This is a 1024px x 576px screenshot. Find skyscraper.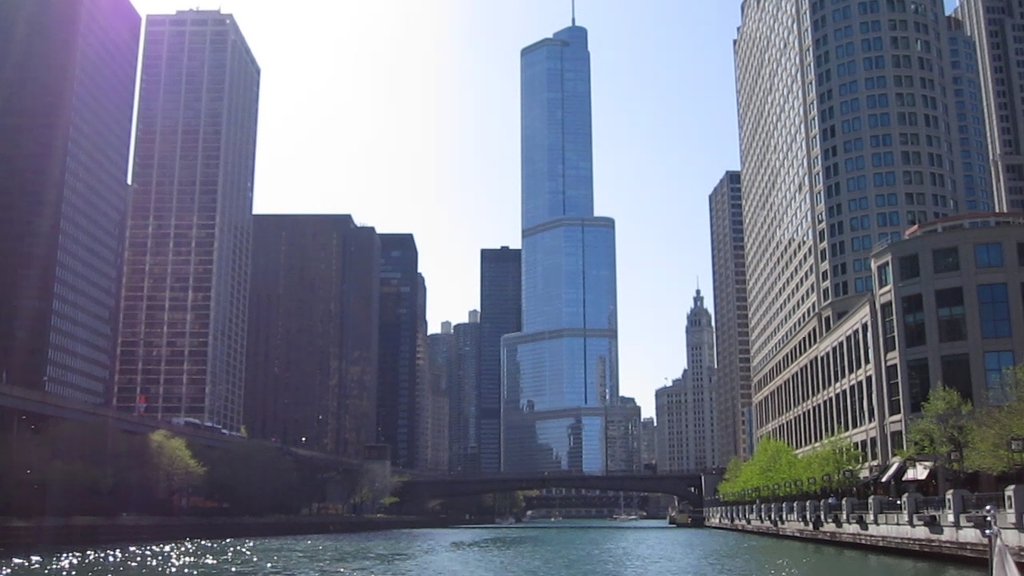
Bounding box: (x1=414, y1=310, x2=494, y2=483).
